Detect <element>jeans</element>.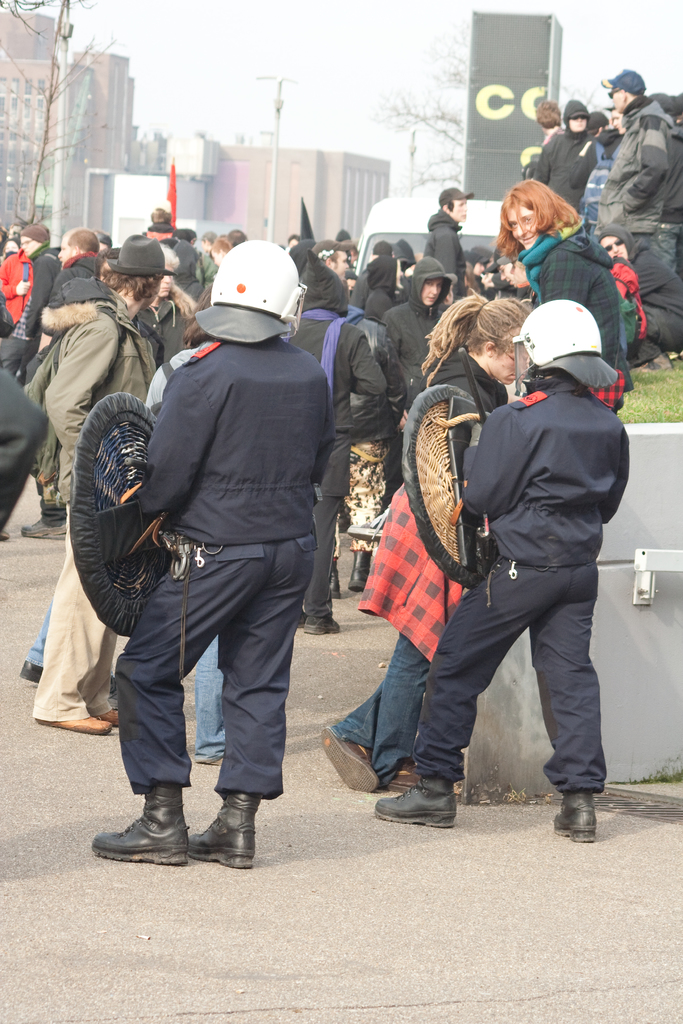
Detected at [x1=26, y1=604, x2=50, y2=664].
